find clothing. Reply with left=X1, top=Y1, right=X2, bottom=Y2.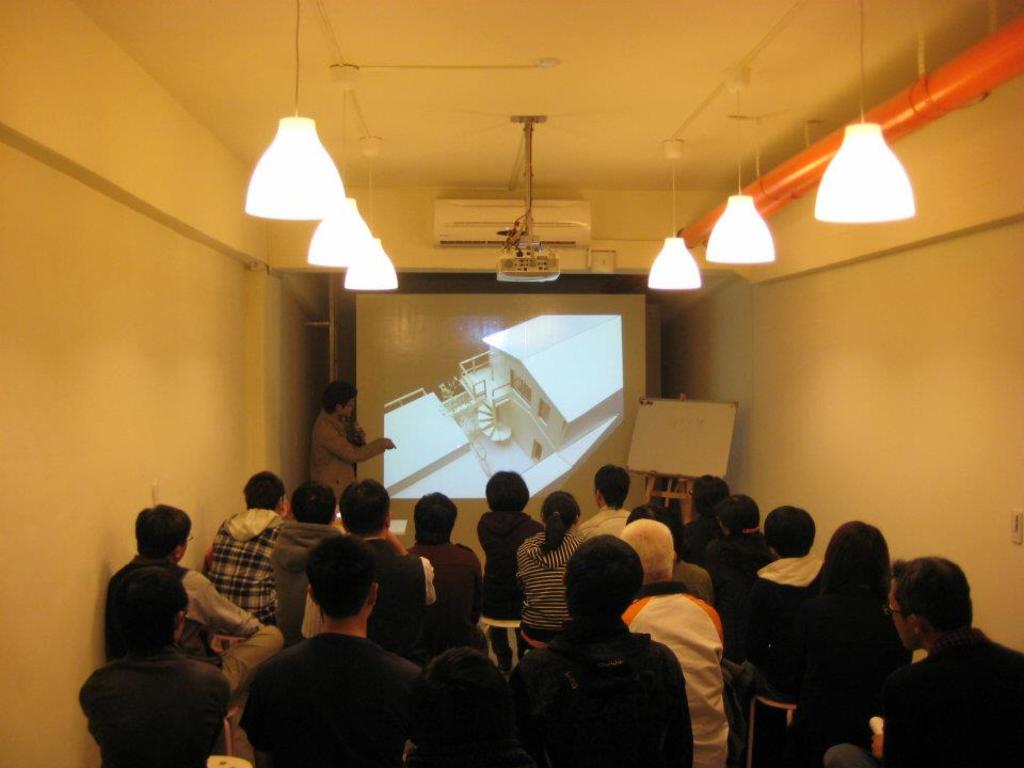
left=781, top=595, right=894, bottom=737.
